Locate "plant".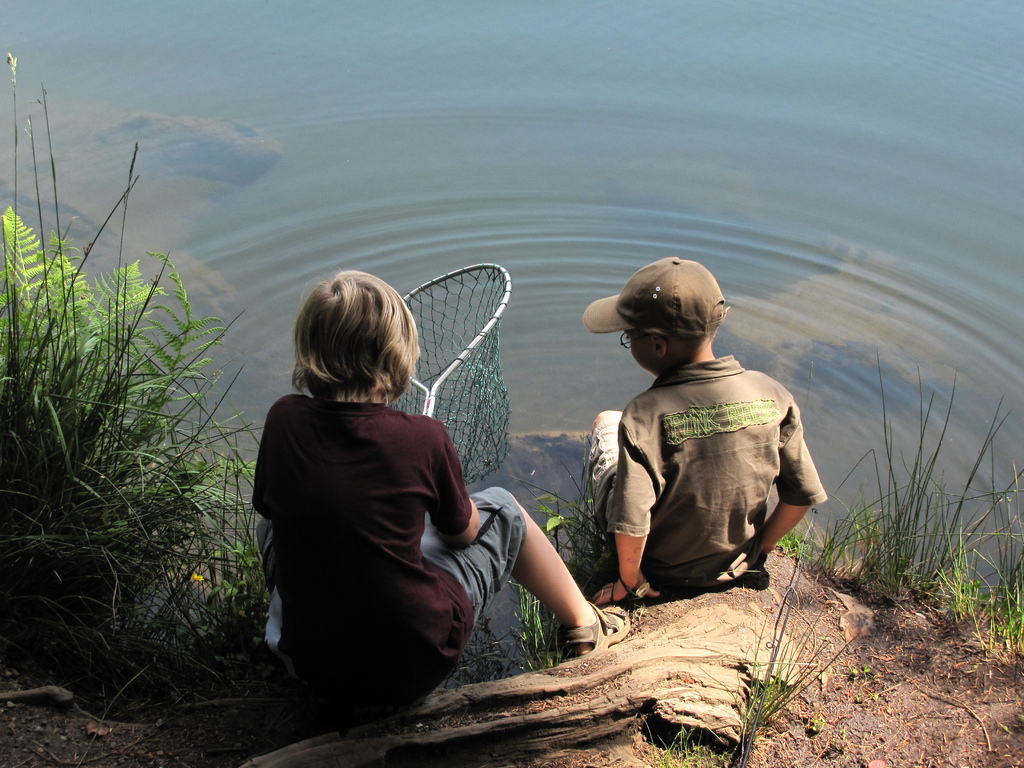
Bounding box: {"left": 773, "top": 341, "right": 1023, "bottom": 682}.
